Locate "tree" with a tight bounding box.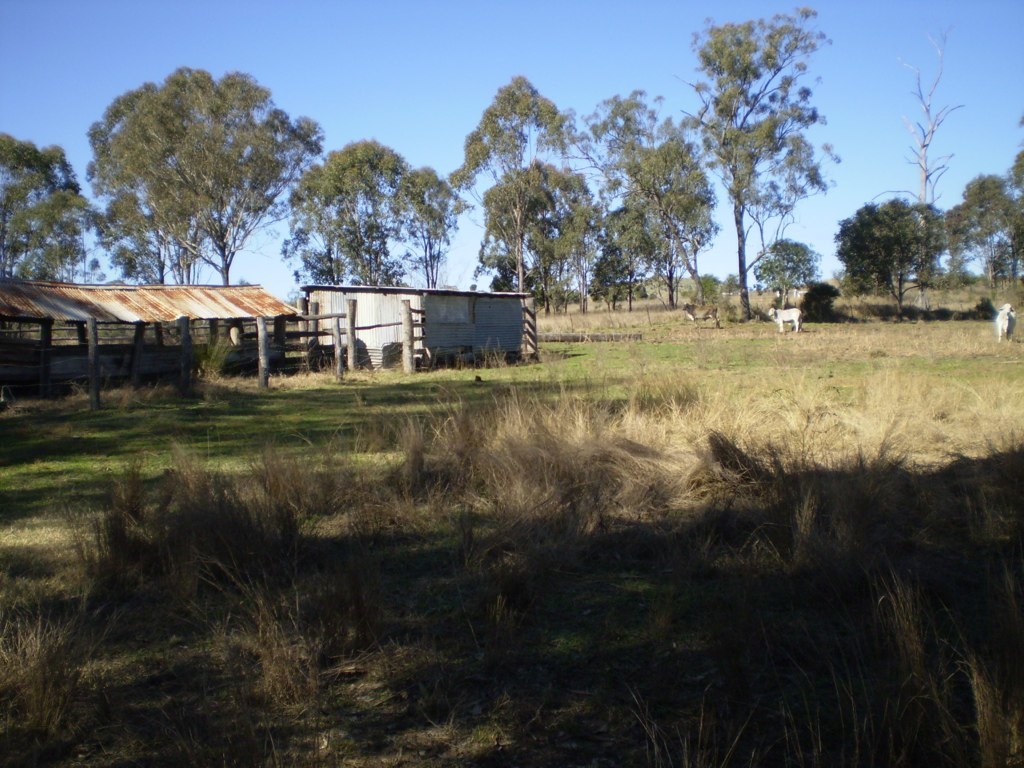
x1=0, y1=128, x2=95, y2=282.
